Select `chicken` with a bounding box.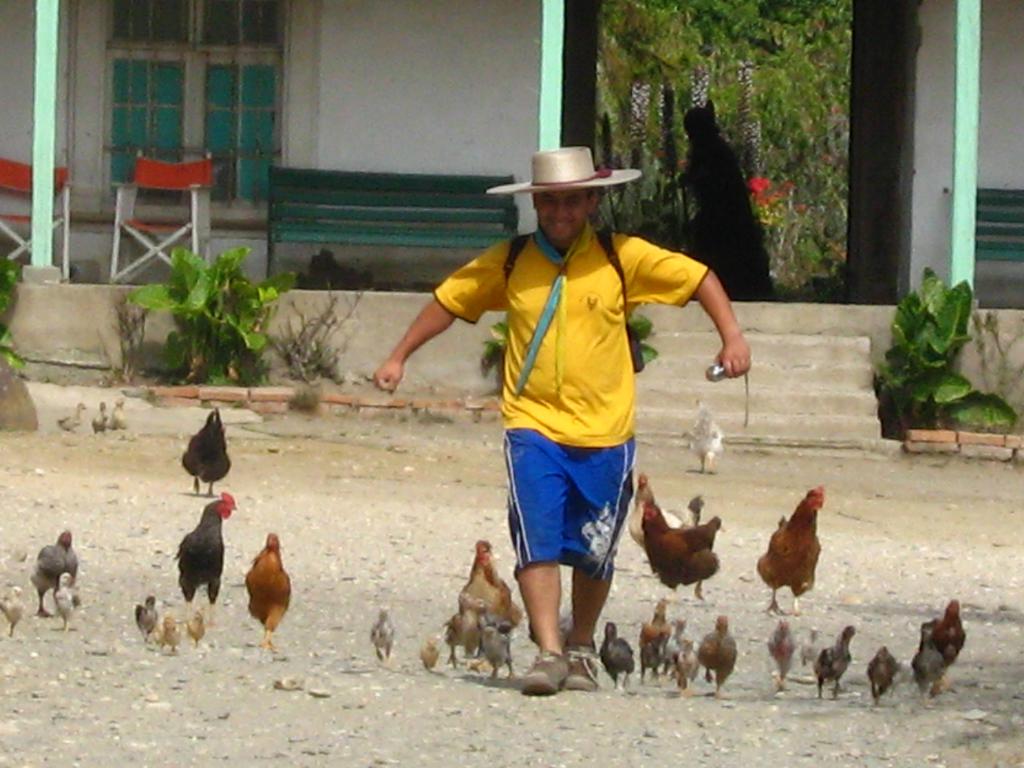
l=618, t=471, r=719, b=600.
